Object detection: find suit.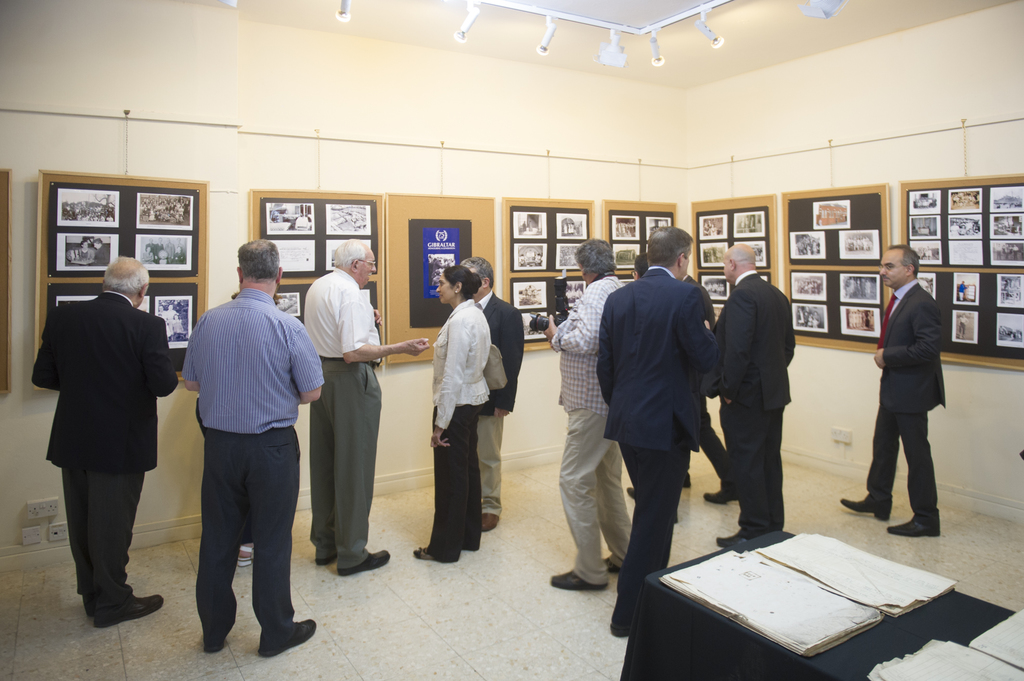
select_region(701, 269, 796, 540).
